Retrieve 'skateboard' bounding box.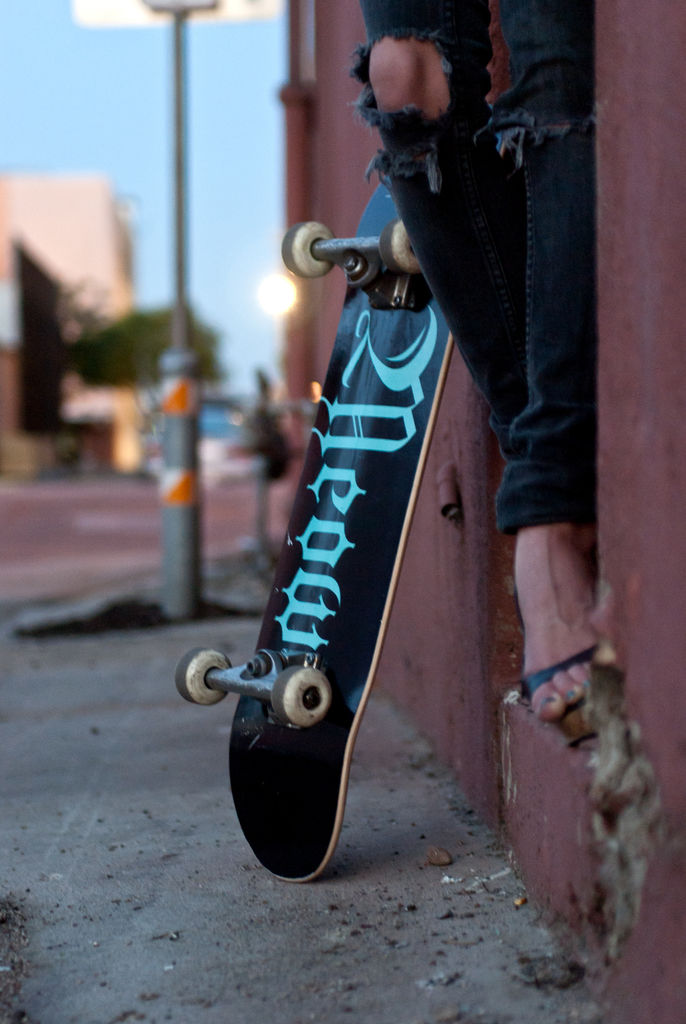
Bounding box: select_region(175, 172, 455, 885).
